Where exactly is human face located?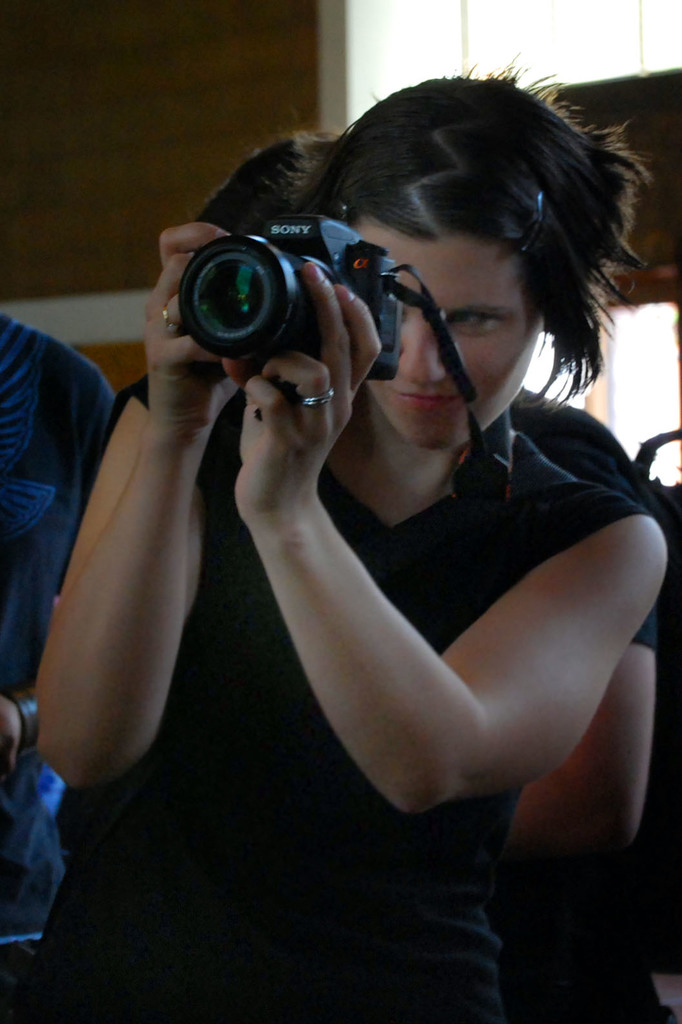
Its bounding box is bbox=(349, 214, 546, 455).
